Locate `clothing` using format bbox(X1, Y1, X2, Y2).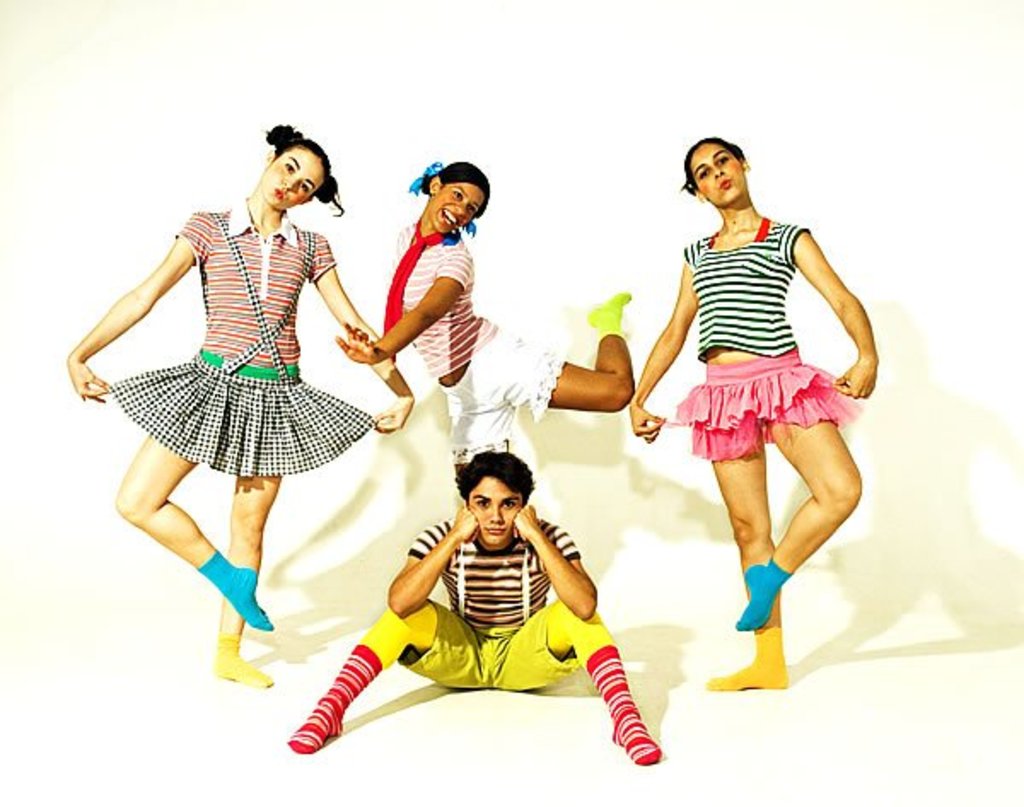
bbox(406, 520, 584, 624).
